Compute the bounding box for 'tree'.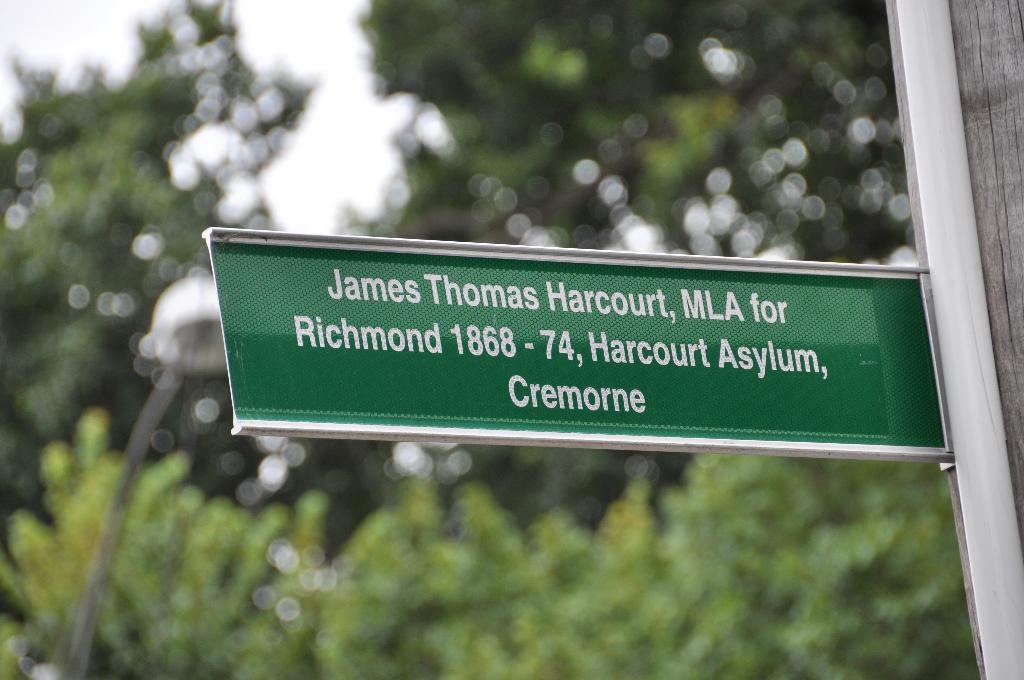
[1, 3, 319, 492].
